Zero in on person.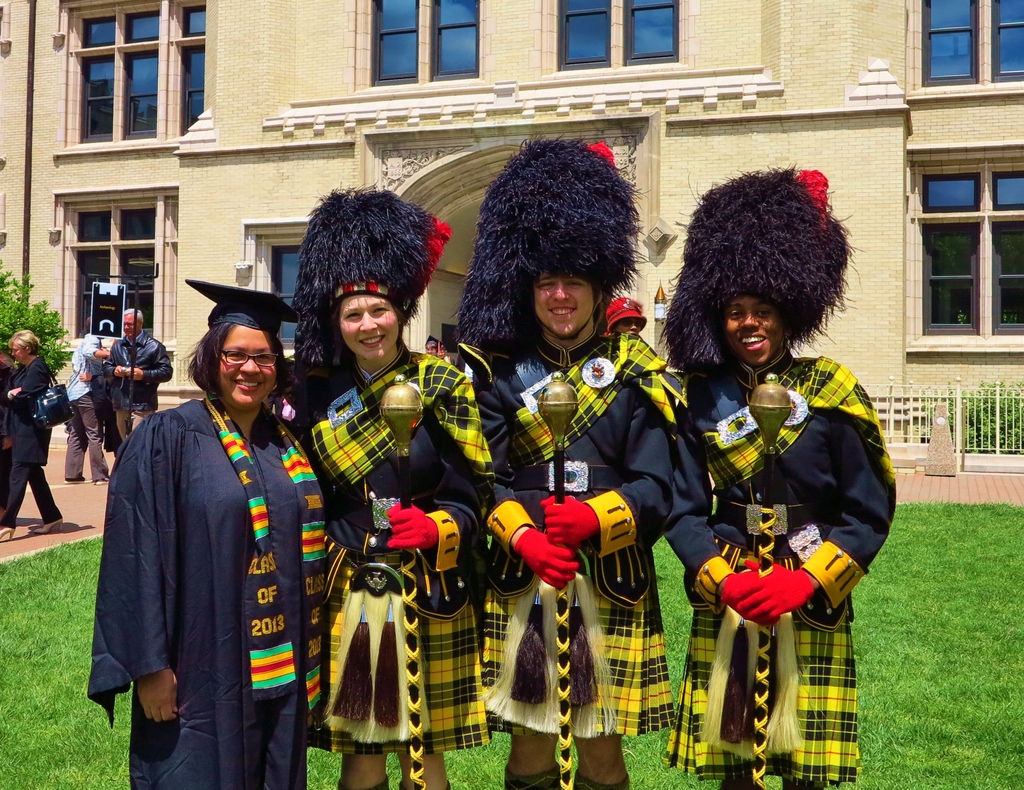
Zeroed in: pyautogui.locateOnScreen(664, 161, 895, 789).
